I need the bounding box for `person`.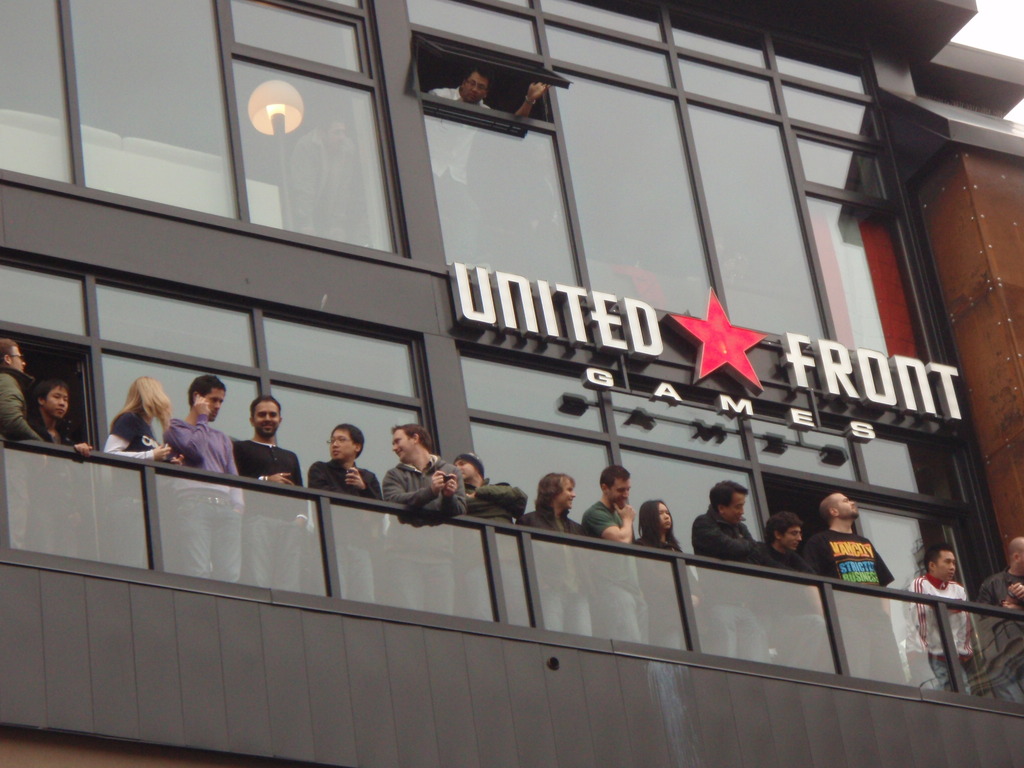
Here it is: l=700, t=484, r=772, b=589.
